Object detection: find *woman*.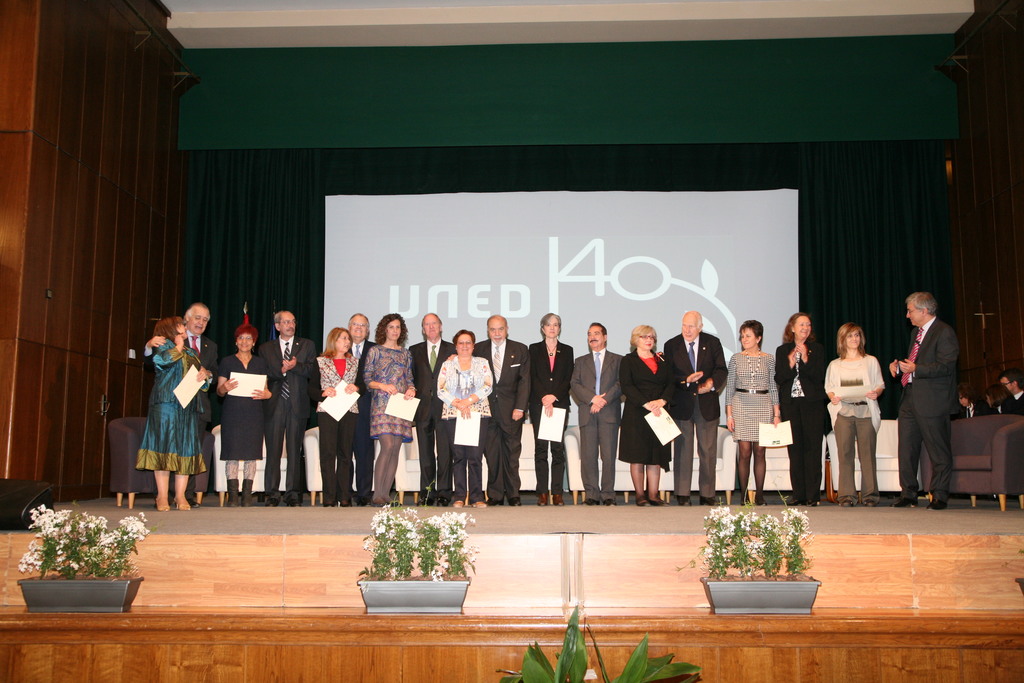
bbox(317, 324, 362, 503).
